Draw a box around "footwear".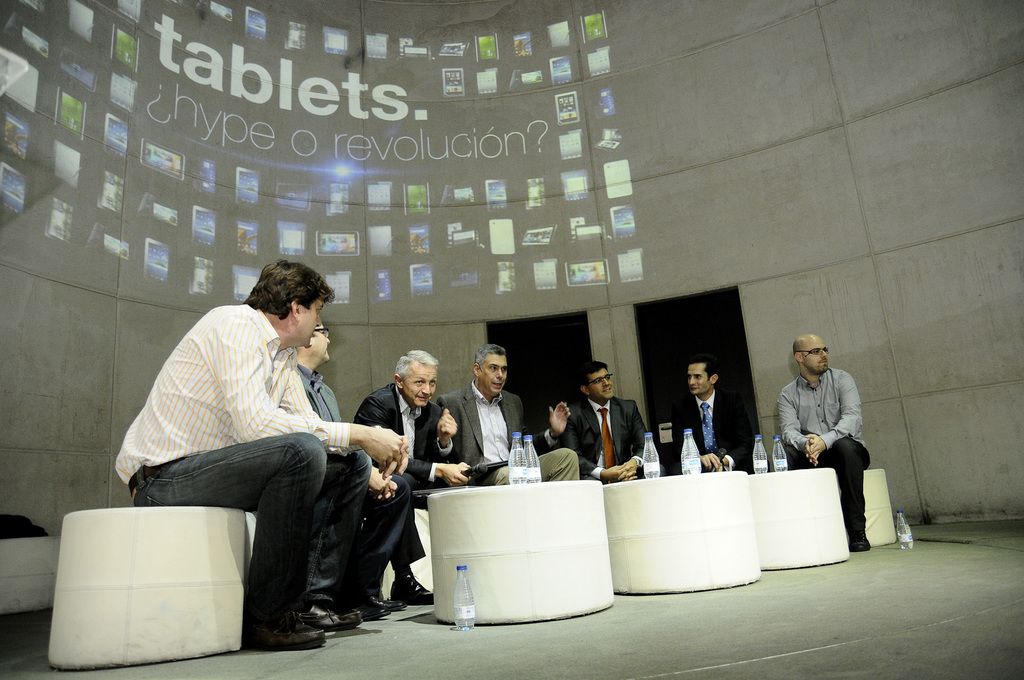
x1=354 y1=592 x2=385 y2=613.
